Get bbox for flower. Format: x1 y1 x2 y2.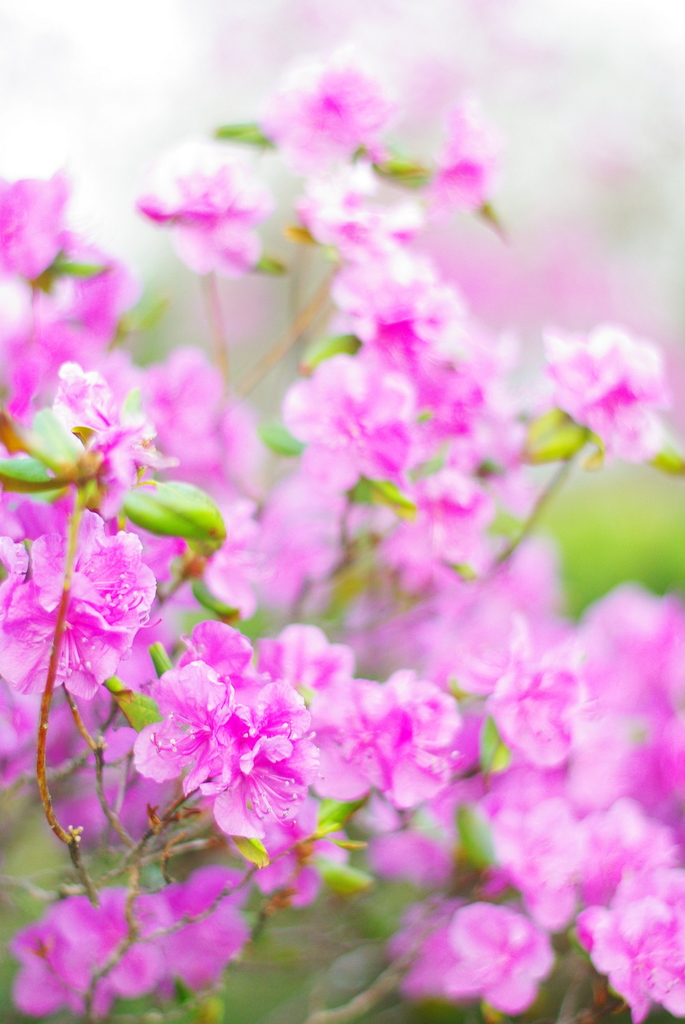
138 128 276 273.
